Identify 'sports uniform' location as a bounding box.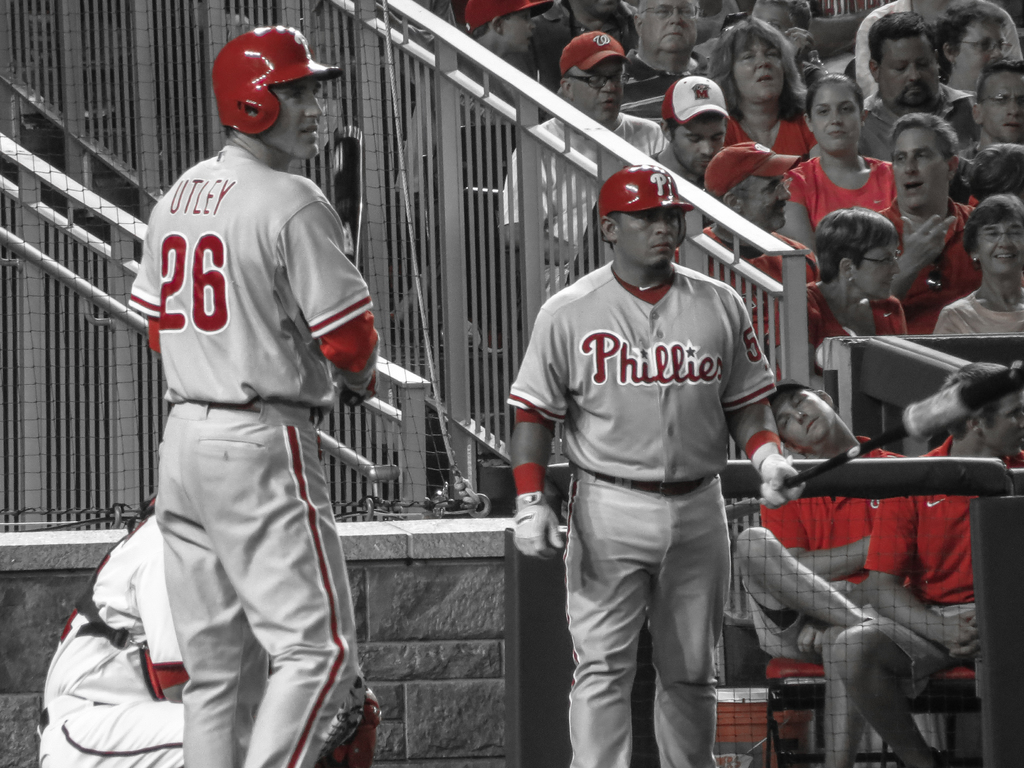
[863,435,1021,683].
